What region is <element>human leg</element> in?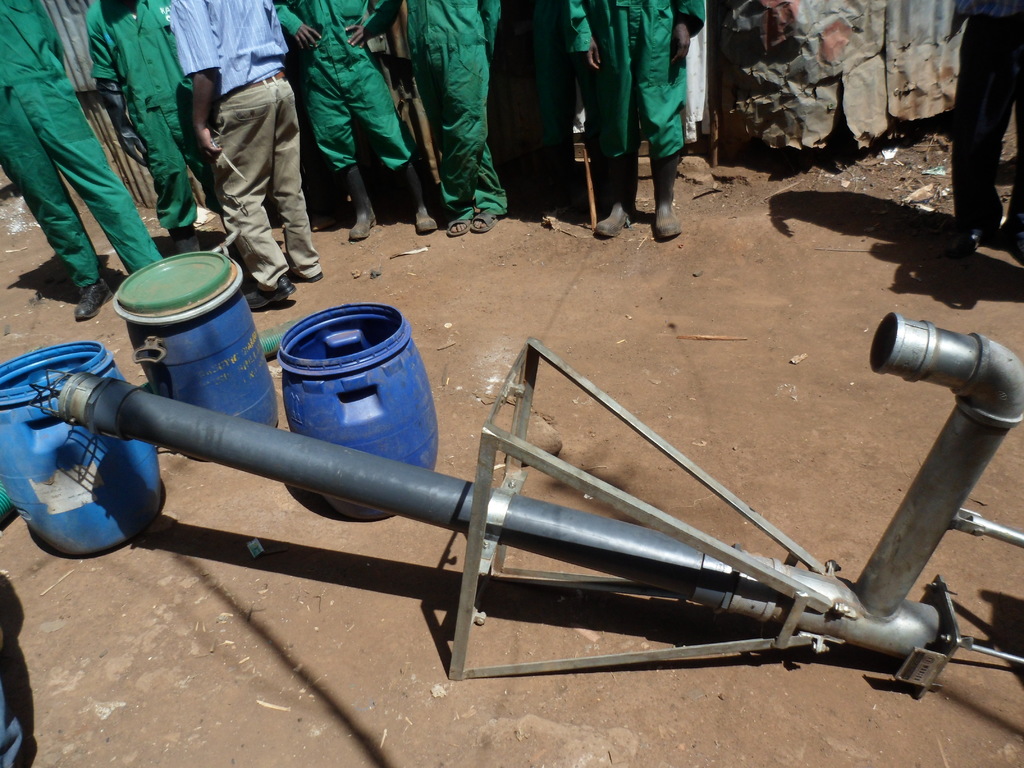
<bbox>591, 0, 643, 242</bbox>.
